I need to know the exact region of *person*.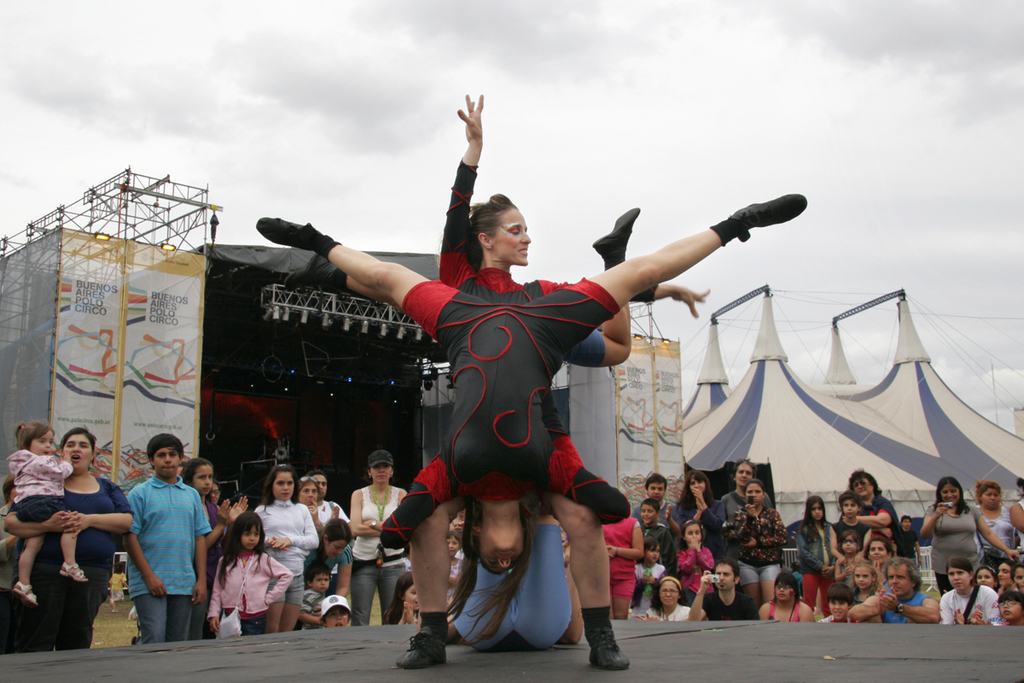
Region: left=896, top=511, right=923, bottom=555.
